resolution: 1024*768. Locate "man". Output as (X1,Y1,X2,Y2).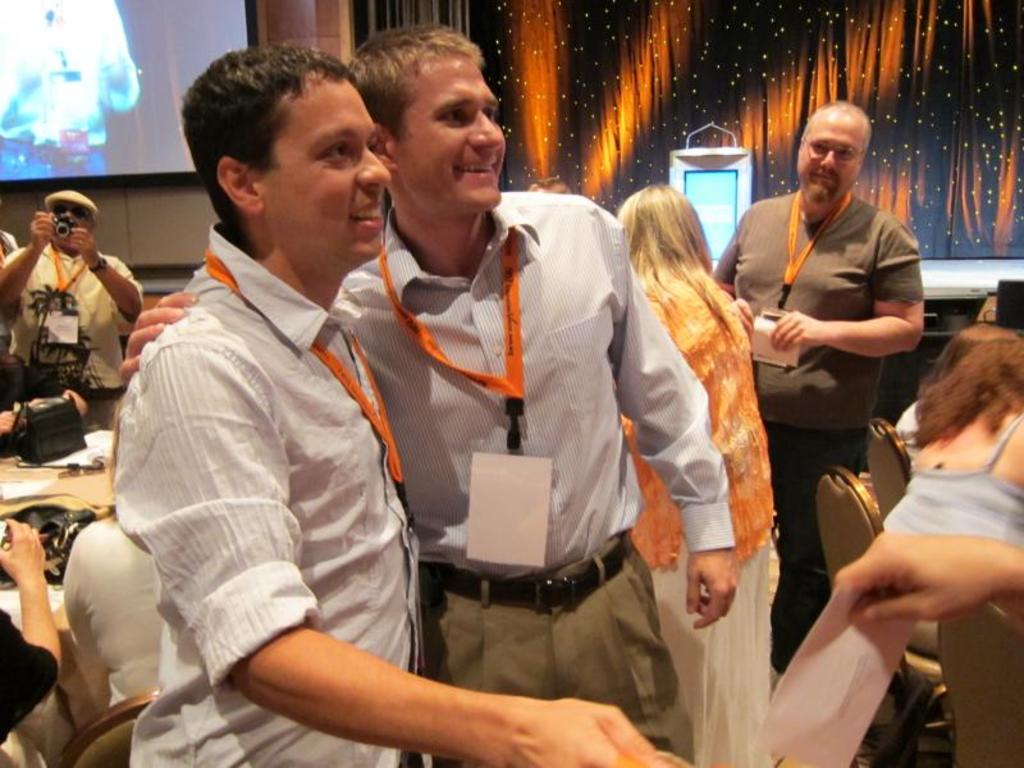
(732,96,931,607).
